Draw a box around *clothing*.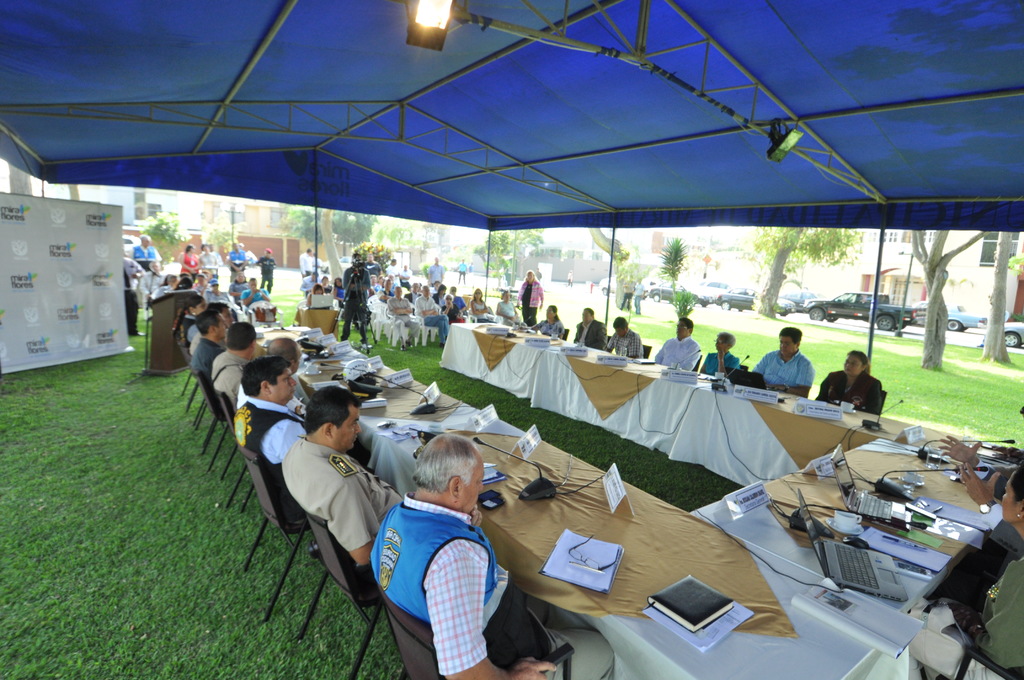
{"left": 242, "top": 289, "right": 273, "bottom": 311}.
